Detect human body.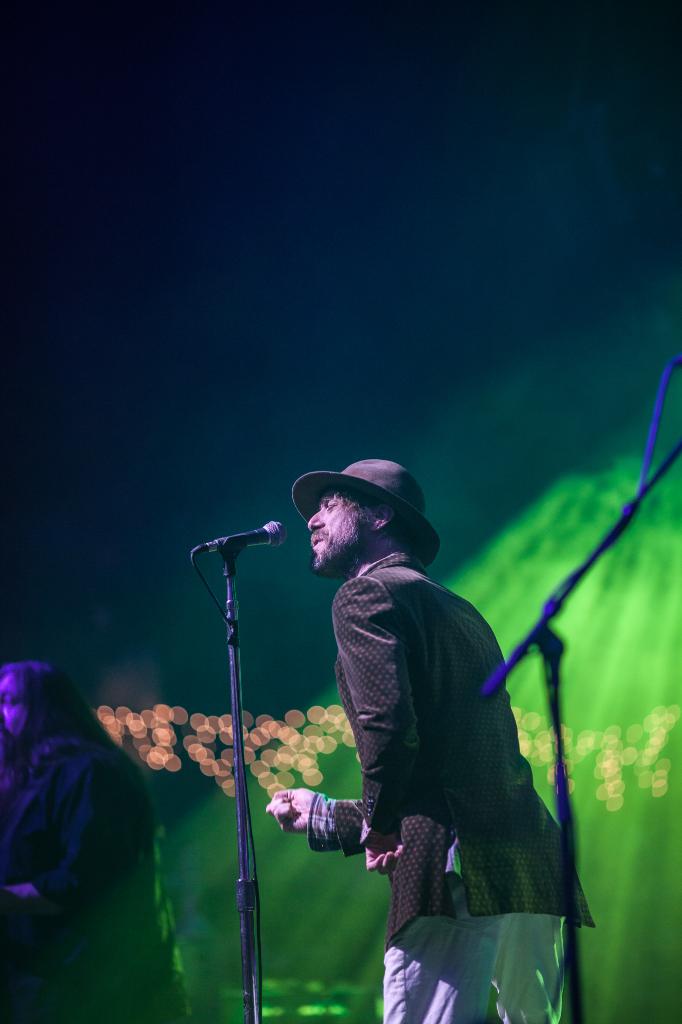
Detected at rect(0, 650, 148, 1023).
